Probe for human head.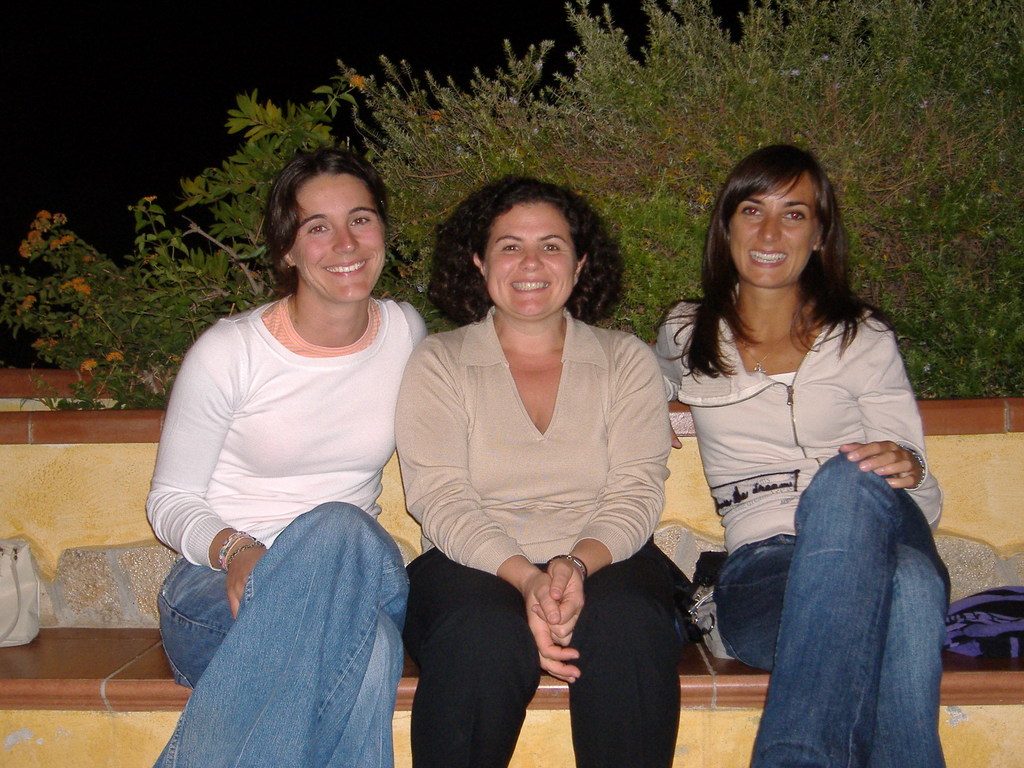
Probe result: <bbox>473, 188, 591, 325</bbox>.
